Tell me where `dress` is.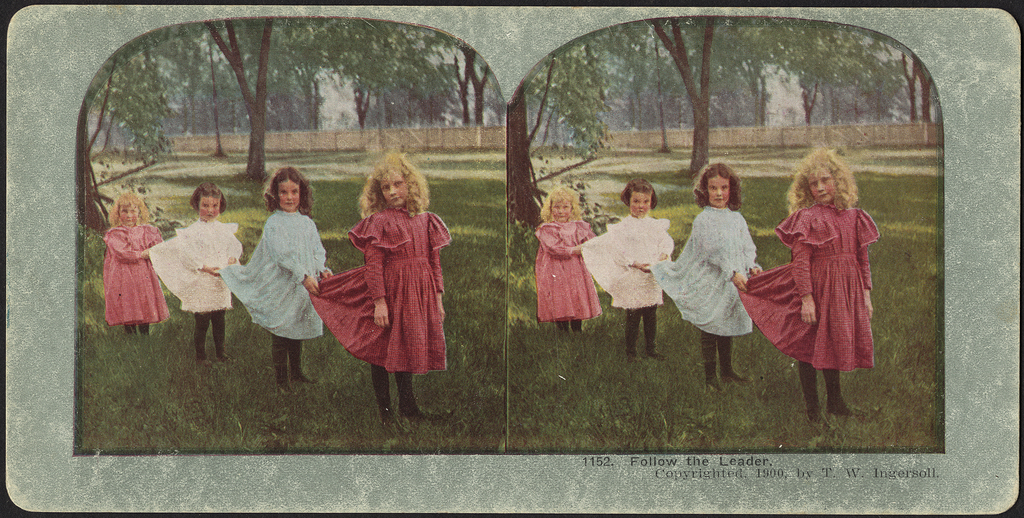
`dress` is at 738,208,883,371.
